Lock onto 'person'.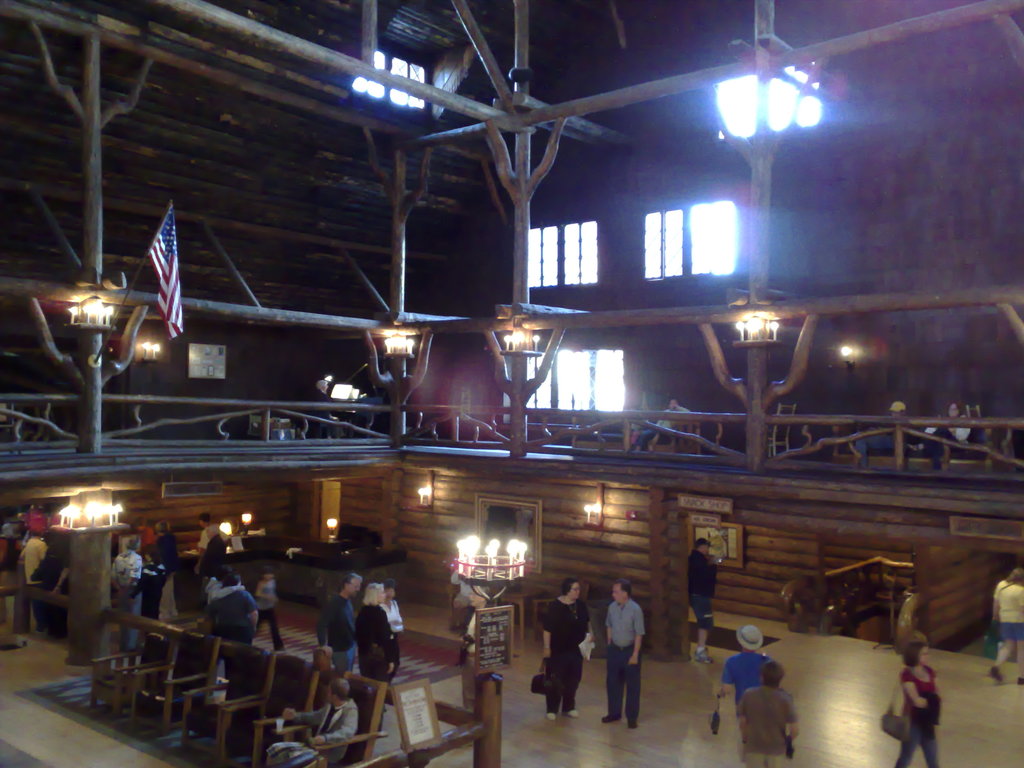
Locked: bbox=(285, 676, 354, 767).
